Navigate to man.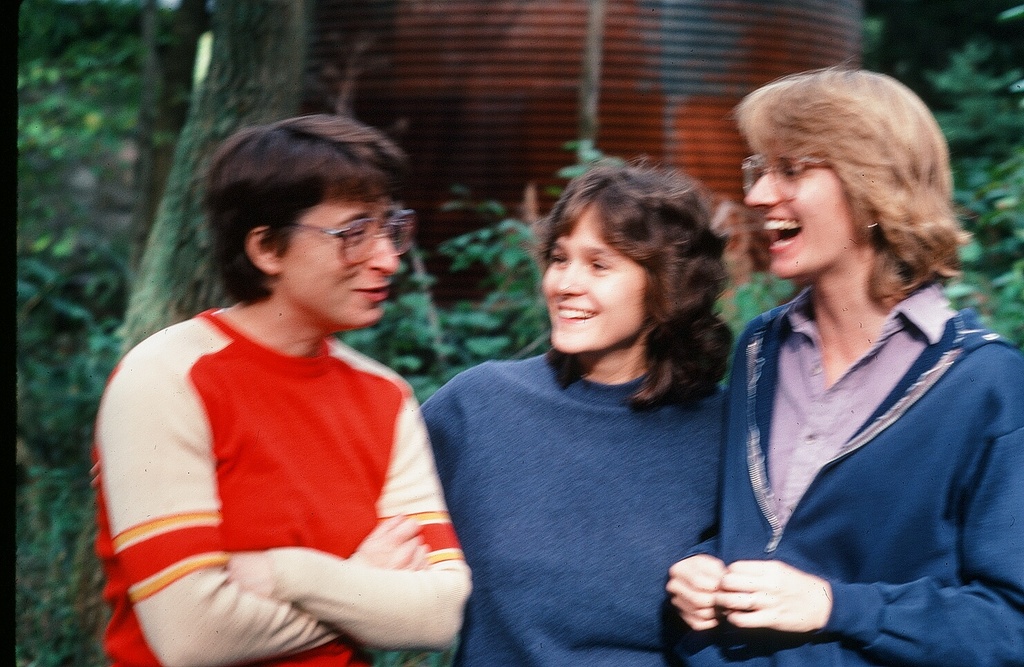
Navigation target: left=98, top=103, right=469, bottom=666.
